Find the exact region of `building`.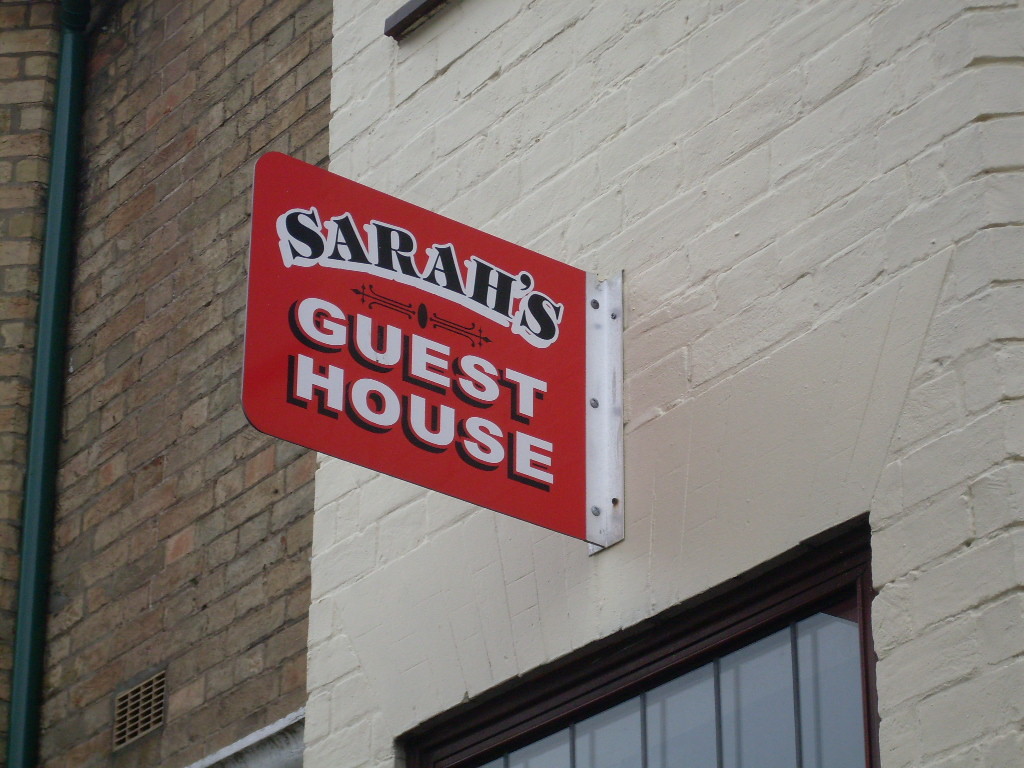
Exact region: 301 0 1023 767.
